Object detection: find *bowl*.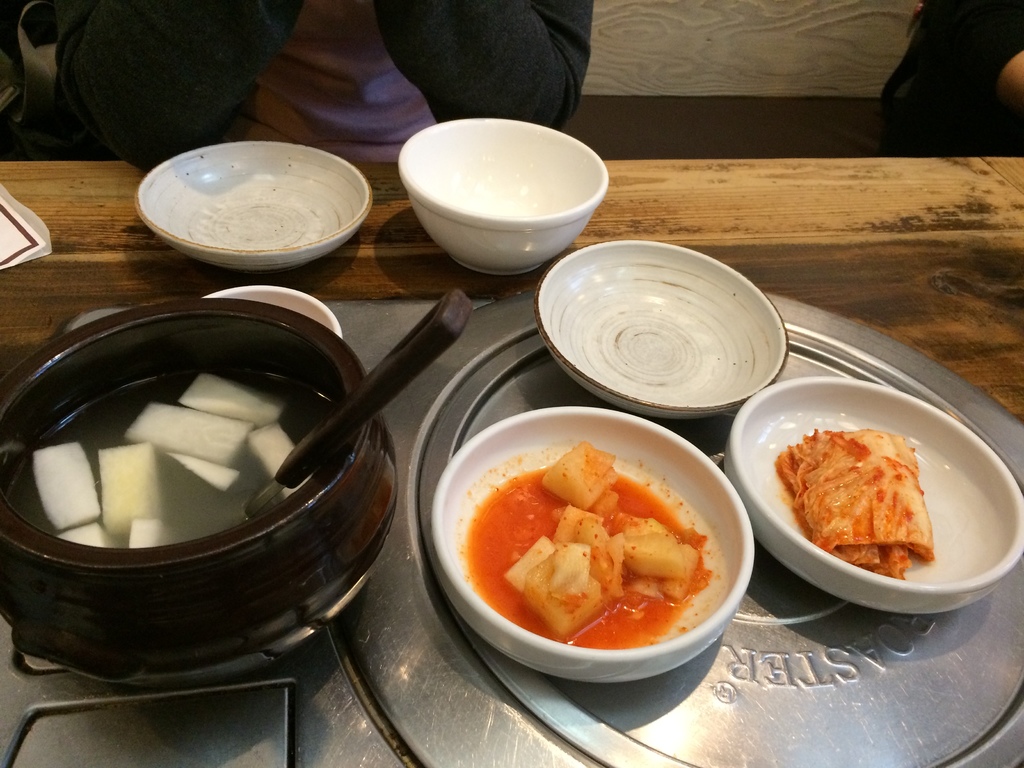
l=435, t=401, r=752, b=684.
